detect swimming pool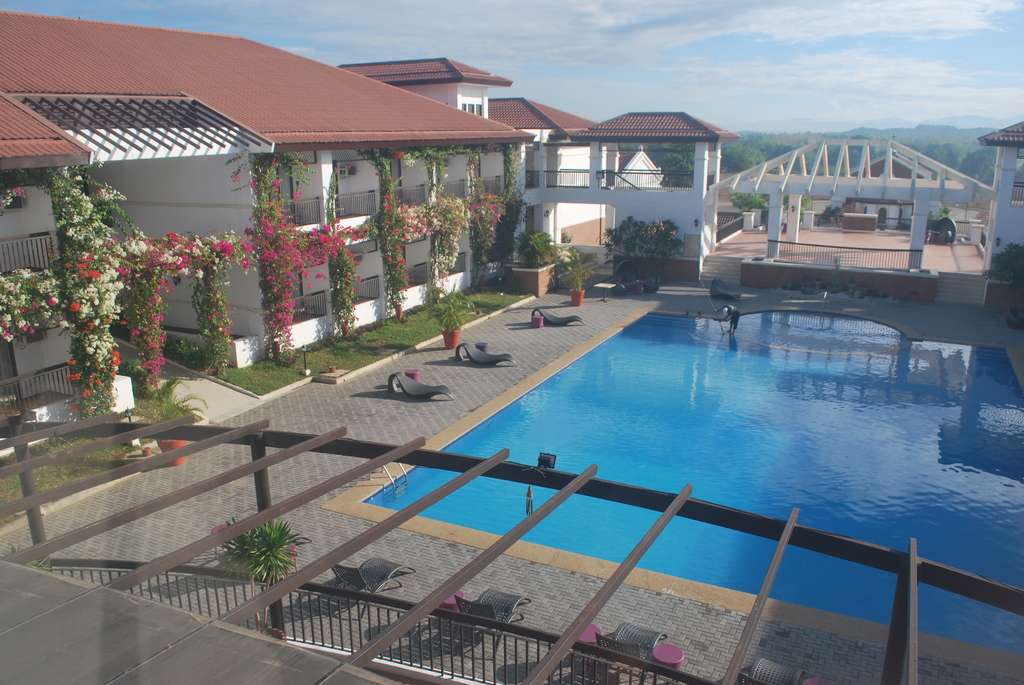
pyautogui.locateOnScreen(321, 306, 1023, 680)
